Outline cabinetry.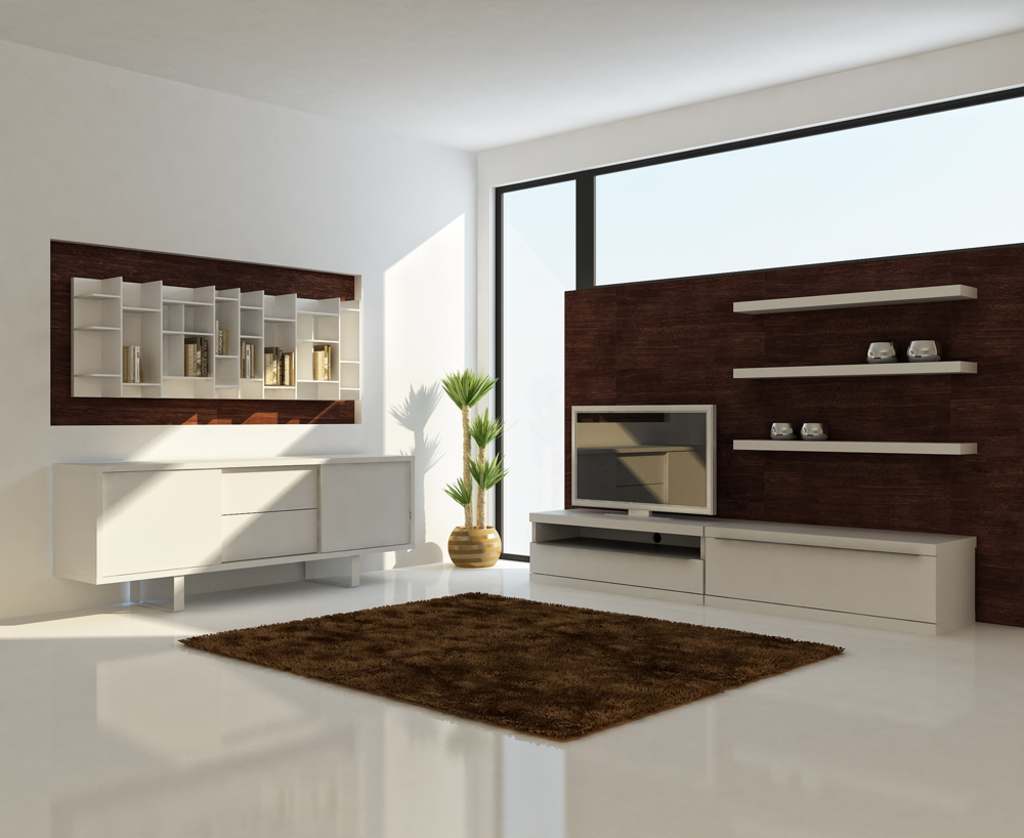
Outline: bbox(522, 494, 985, 634).
